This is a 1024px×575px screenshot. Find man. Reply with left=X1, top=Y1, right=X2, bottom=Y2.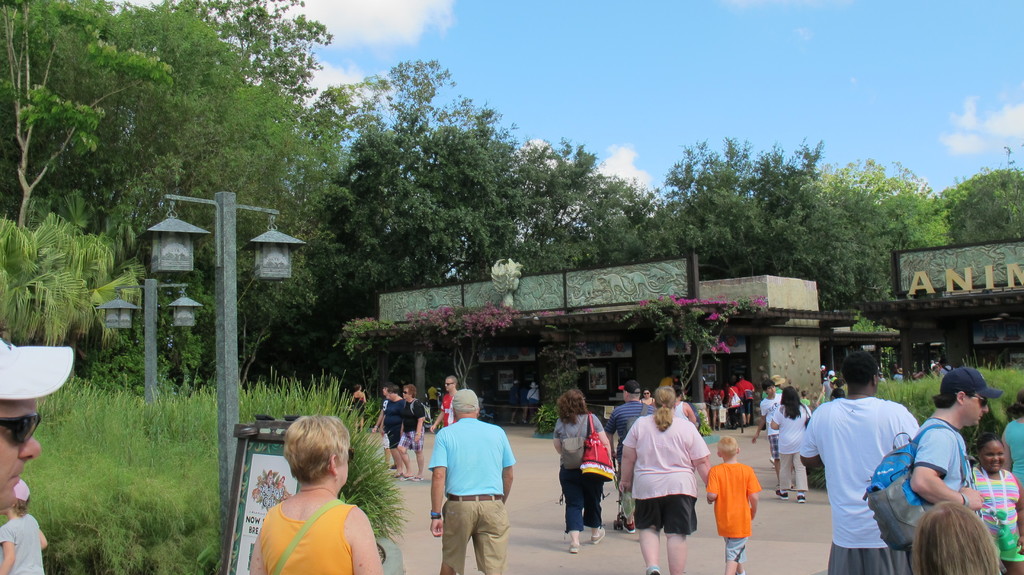
left=529, top=382, right=537, bottom=403.
